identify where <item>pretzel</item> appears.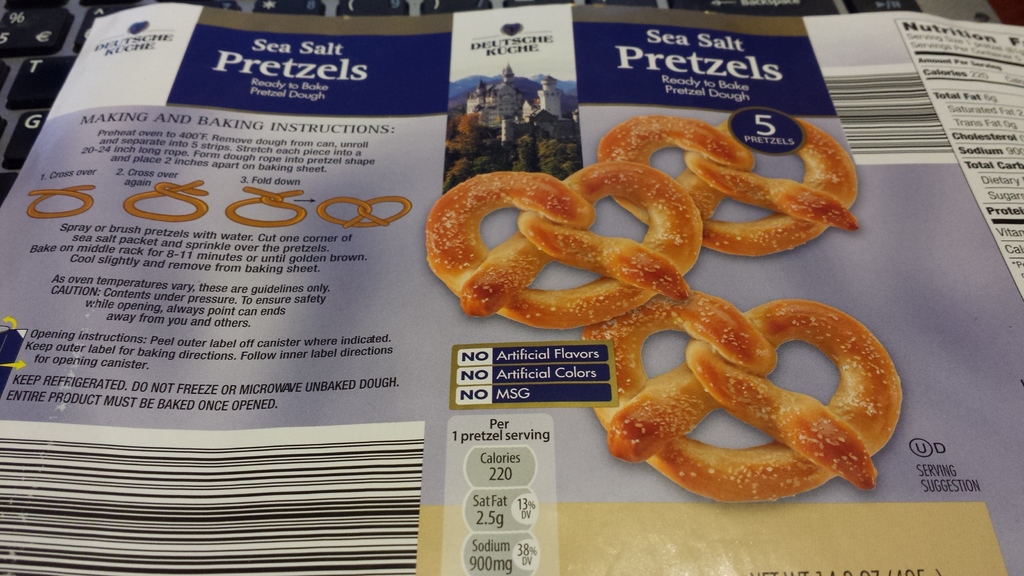
Appears at x1=582, y1=290, x2=901, y2=508.
